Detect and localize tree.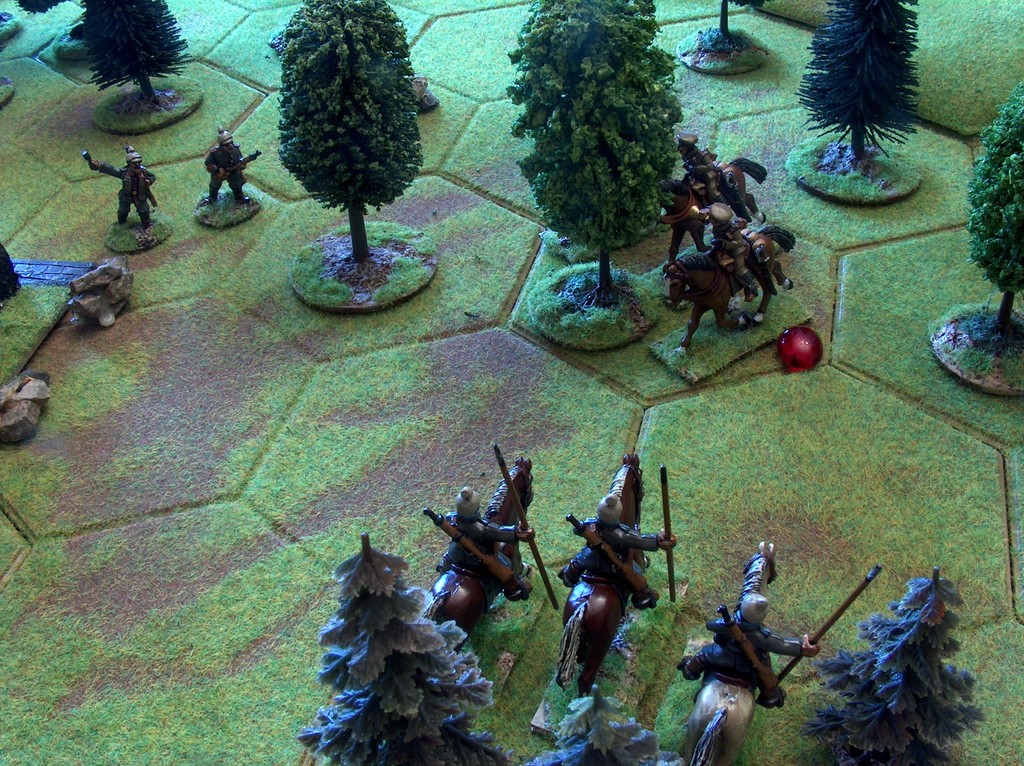
Localized at 799:567:983:765.
